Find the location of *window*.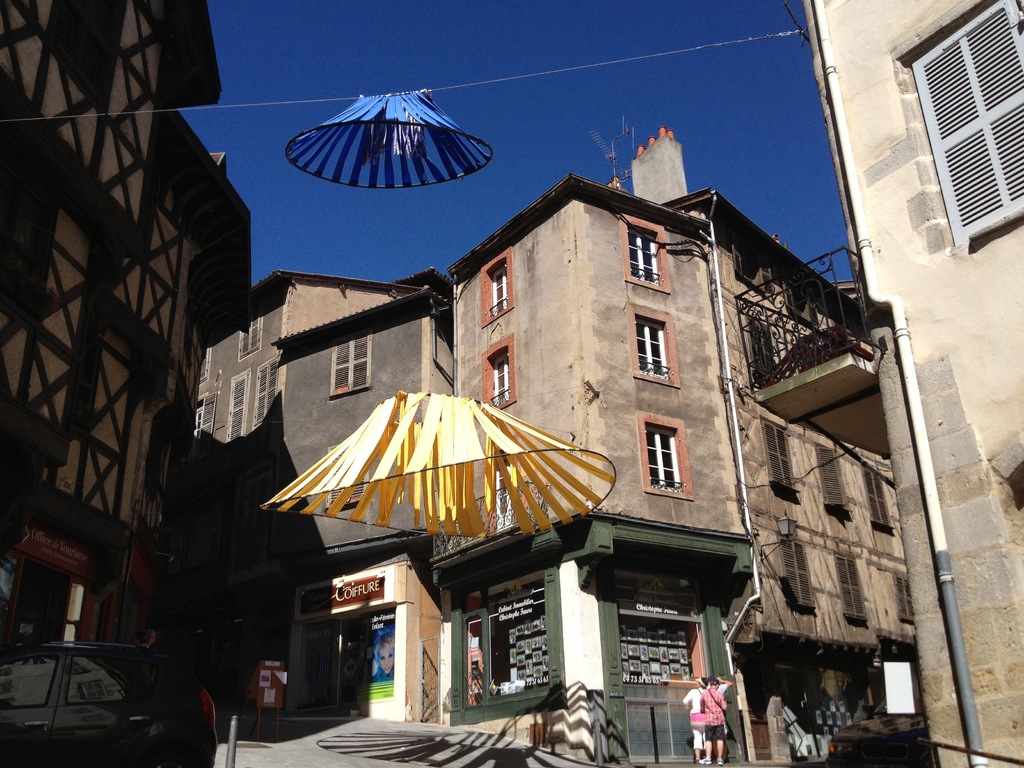
Location: x1=55 y1=0 x2=124 y2=119.
